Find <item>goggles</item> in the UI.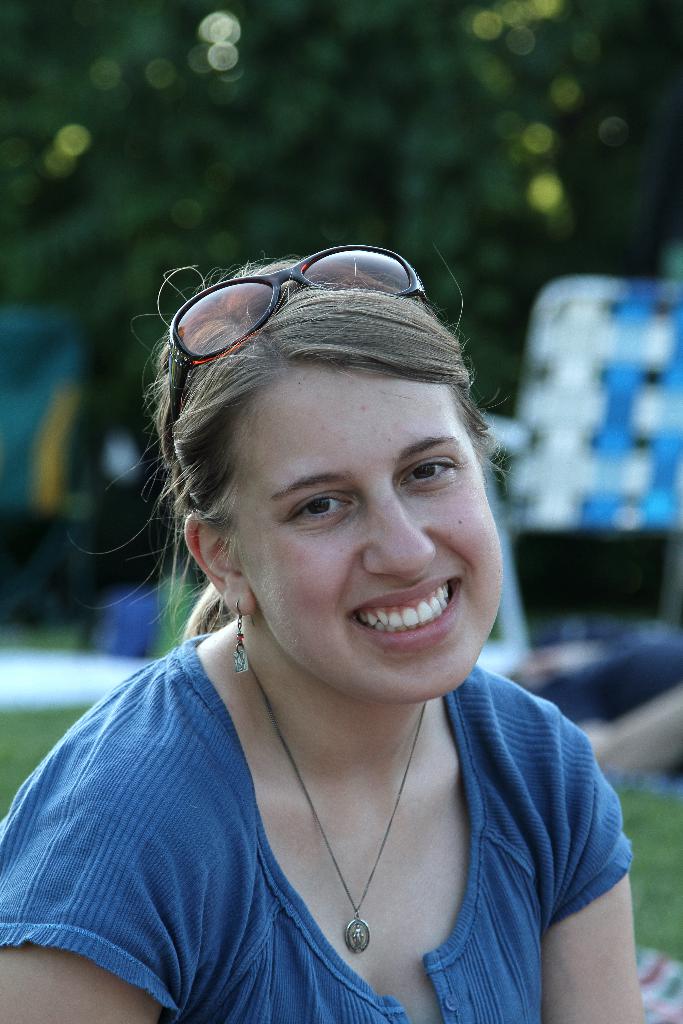
UI element at (169,247,436,462).
